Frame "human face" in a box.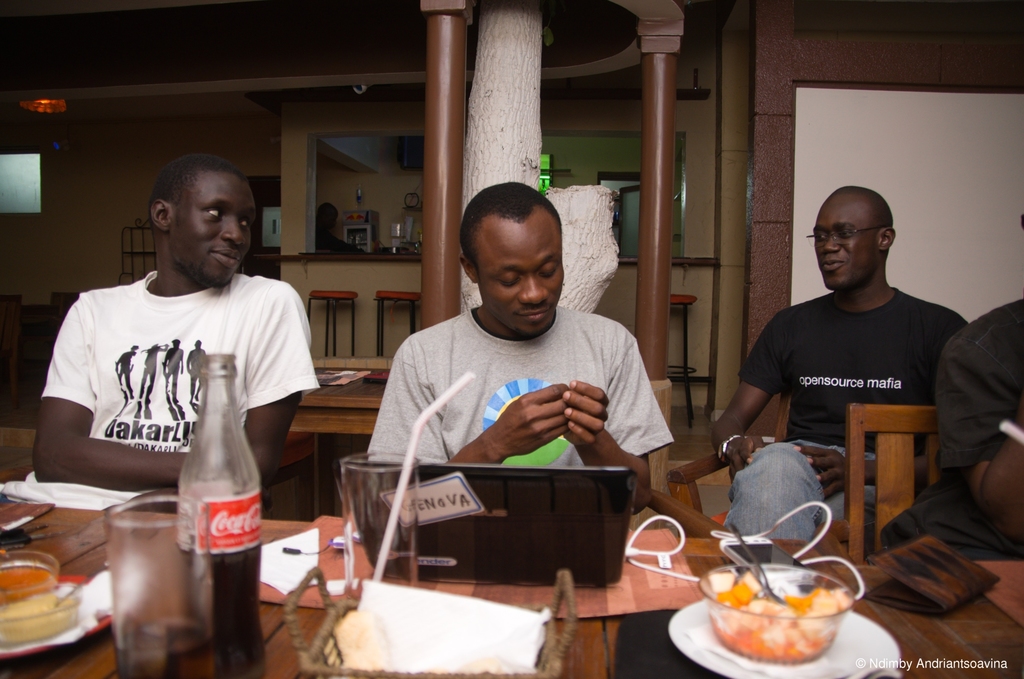
x1=472 y1=211 x2=565 y2=339.
